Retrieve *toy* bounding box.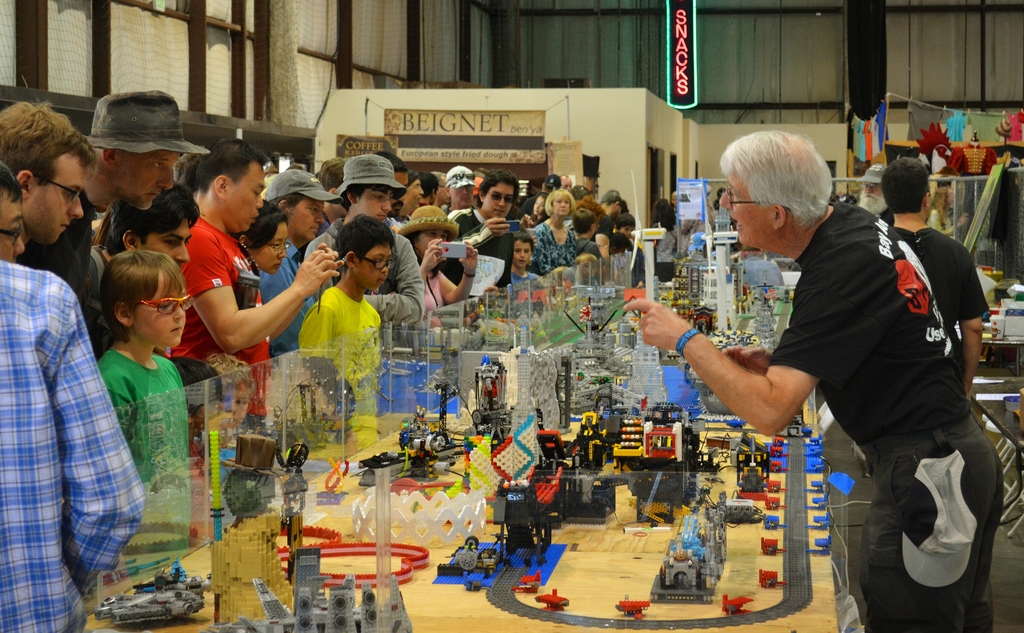
Bounding box: 753:283:771:352.
